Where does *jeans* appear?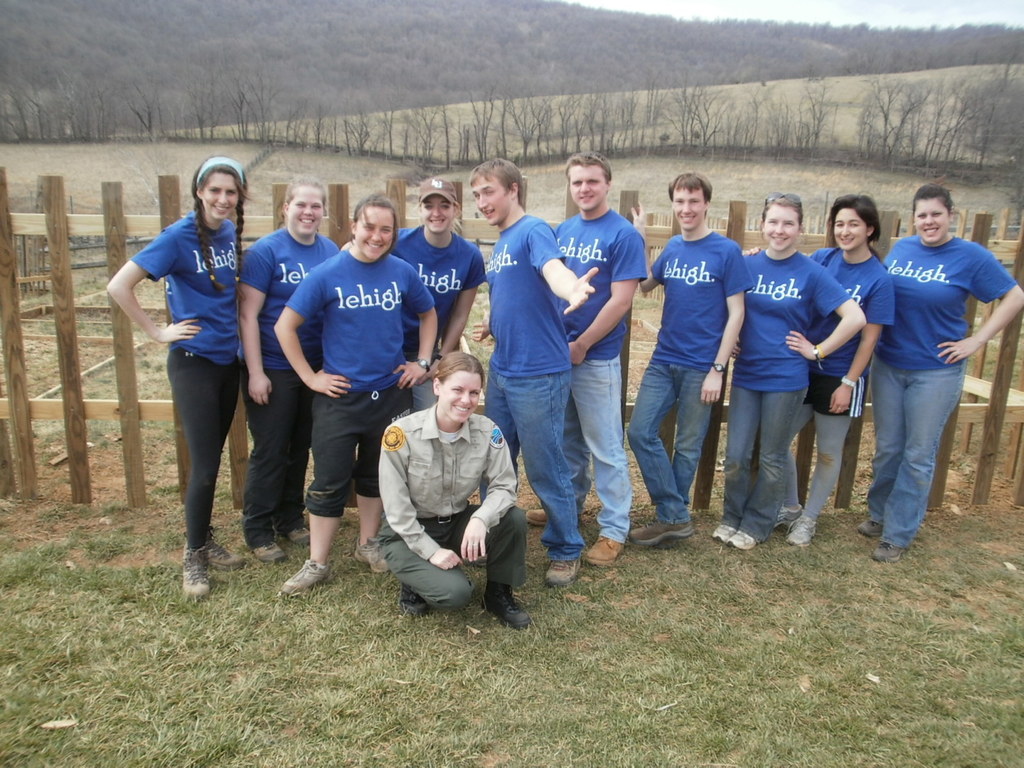
Appears at bbox=[628, 362, 712, 509].
